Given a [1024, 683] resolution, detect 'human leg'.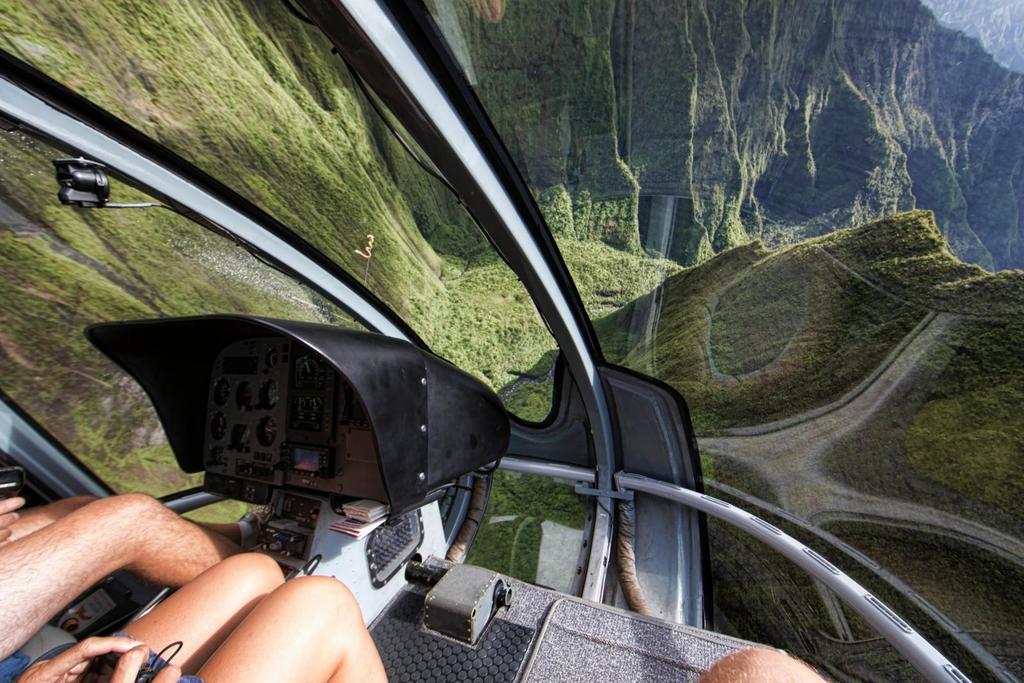
BBox(0, 488, 234, 666).
